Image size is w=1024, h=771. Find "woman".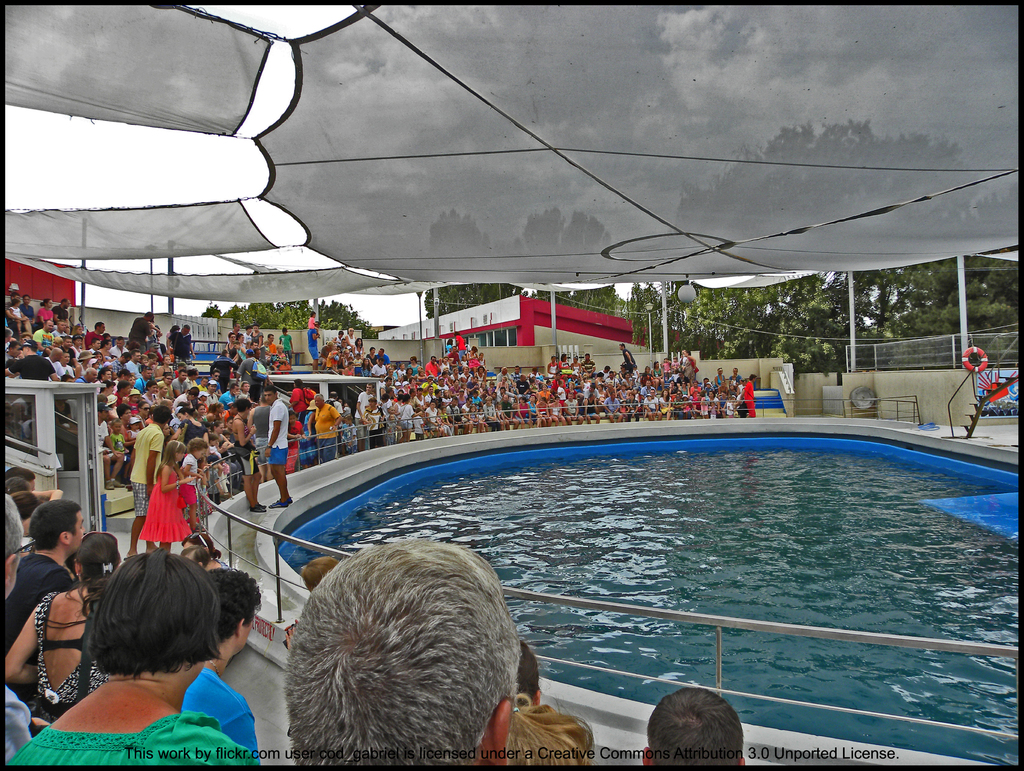
361 352 372 377.
